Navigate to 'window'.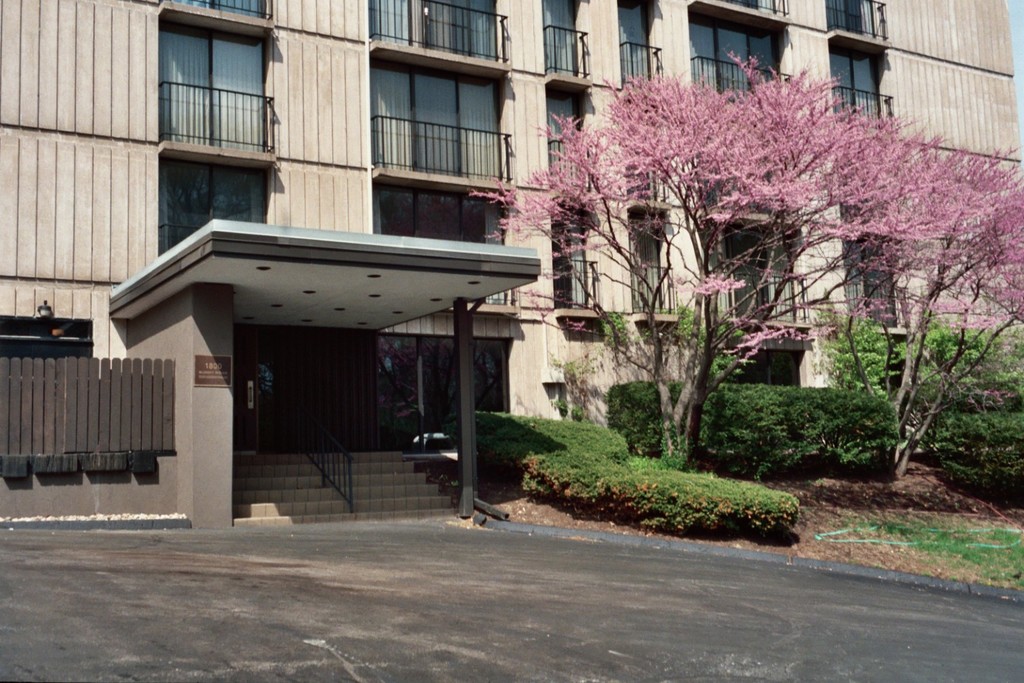
Navigation target: Rect(615, 0, 656, 82).
